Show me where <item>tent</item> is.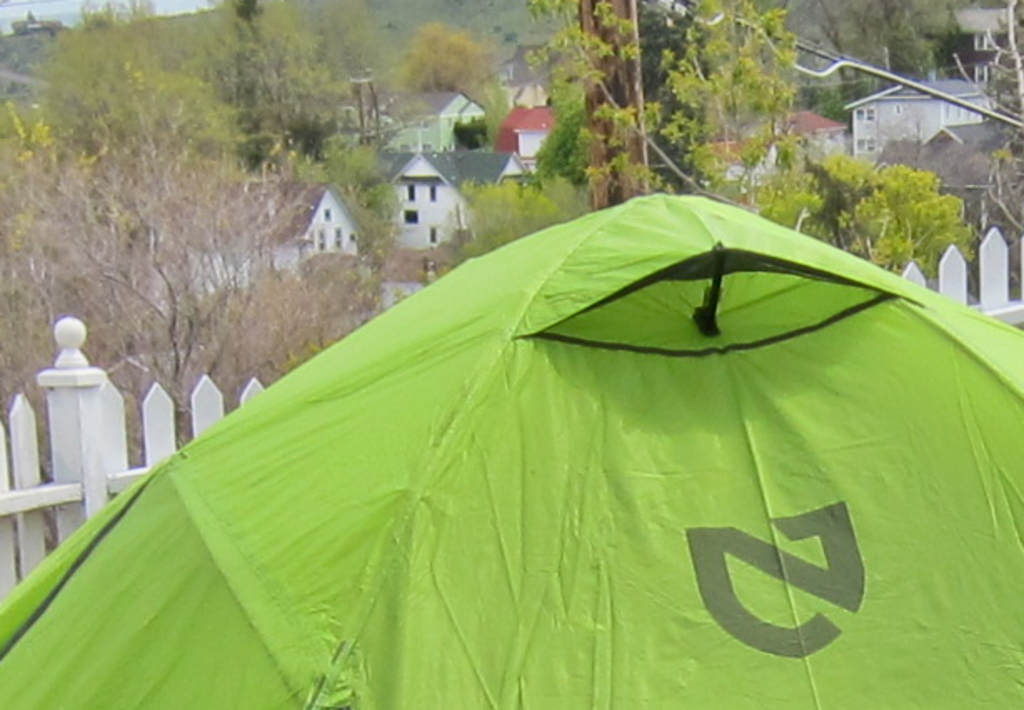
<item>tent</item> is at x1=0, y1=185, x2=1021, y2=708.
